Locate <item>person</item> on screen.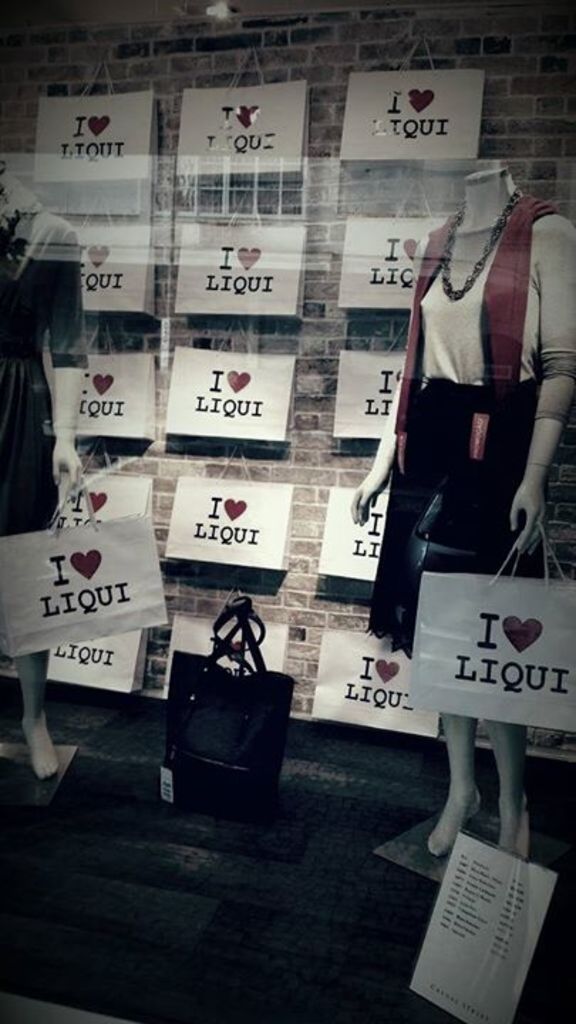
On screen at <region>0, 168, 88, 784</region>.
